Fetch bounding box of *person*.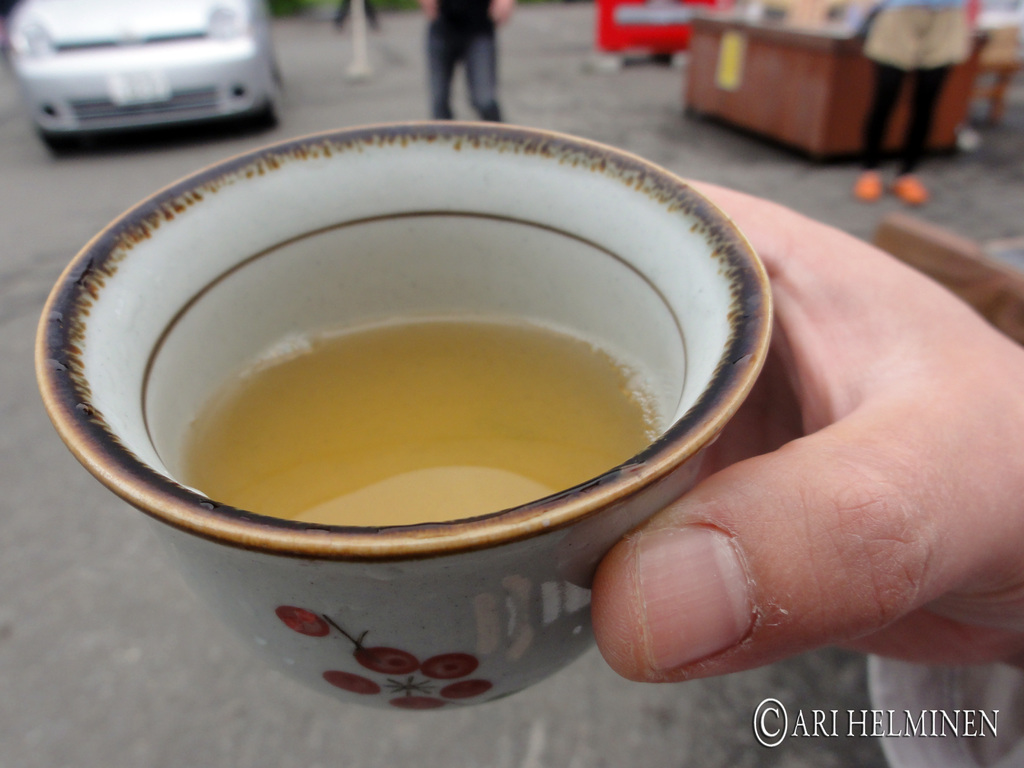
Bbox: (429, 0, 510, 124).
